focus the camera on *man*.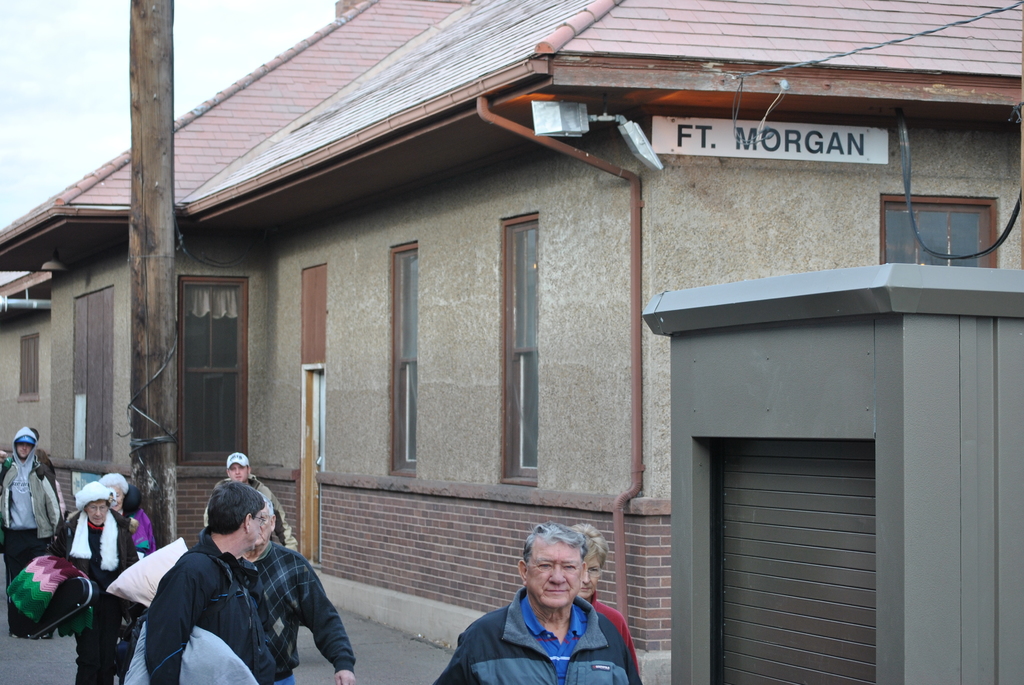
Focus region: bbox(0, 427, 64, 638).
